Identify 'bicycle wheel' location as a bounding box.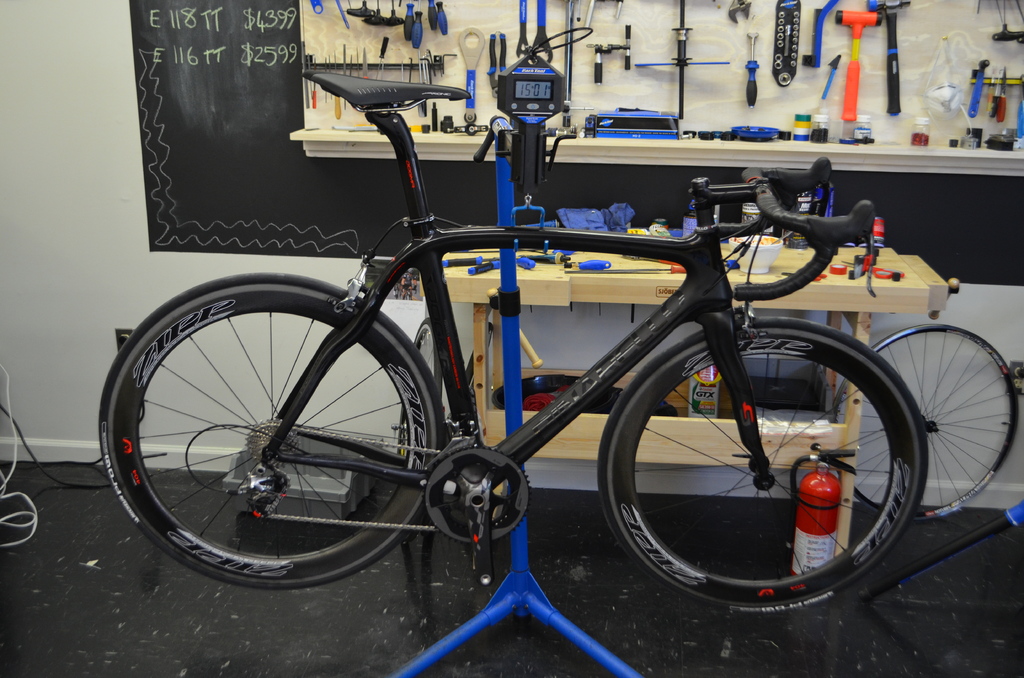
602/311/922/616.
